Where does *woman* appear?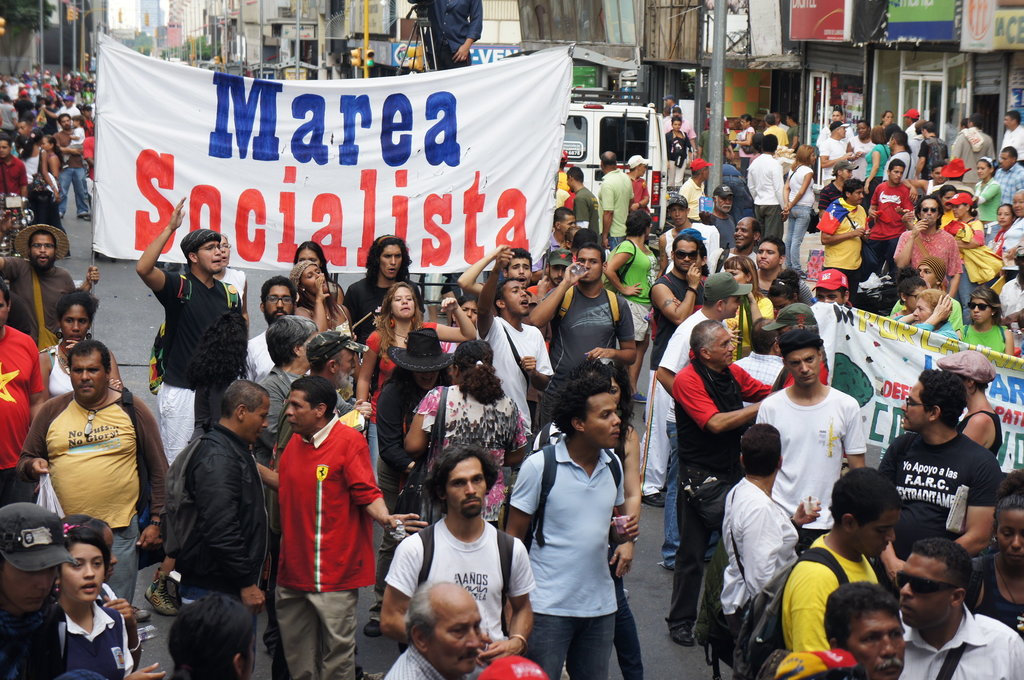
Appears at 891, 286, 964, 343.
